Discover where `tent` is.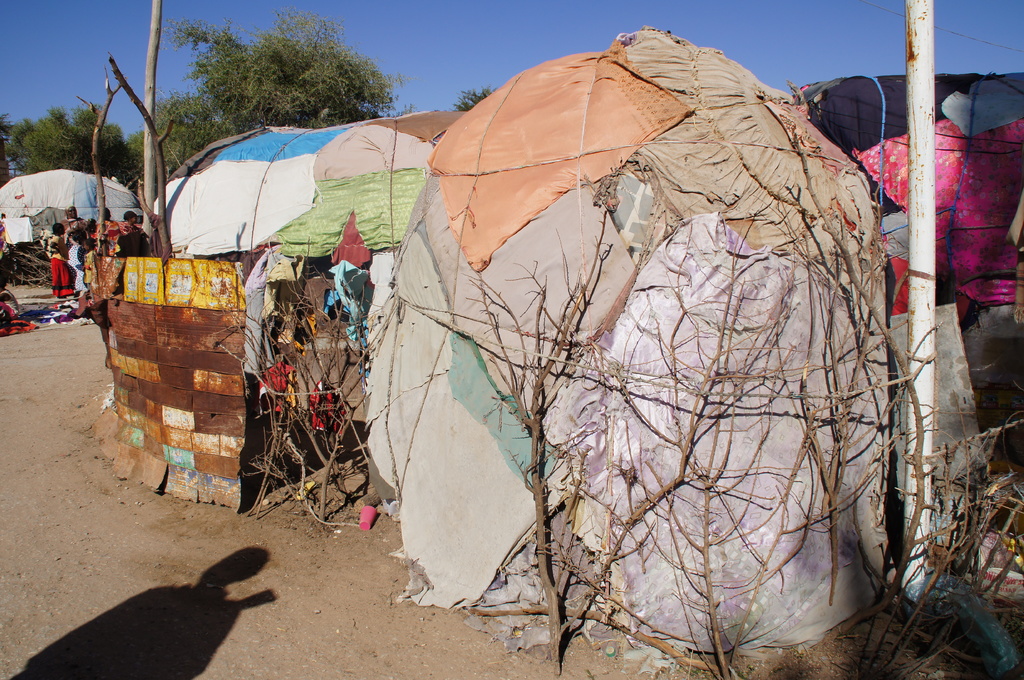
Discovered at (x1=272, y1=102, x2=467, y2=302).
